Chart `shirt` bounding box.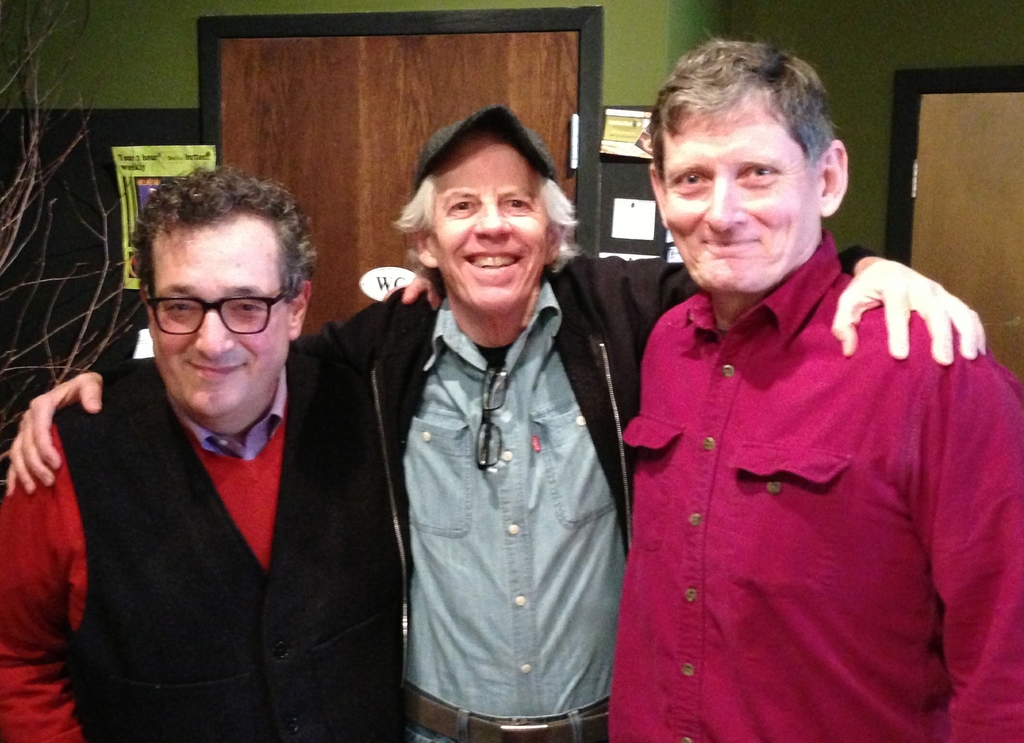
Charted: (580,198,1010,710).
